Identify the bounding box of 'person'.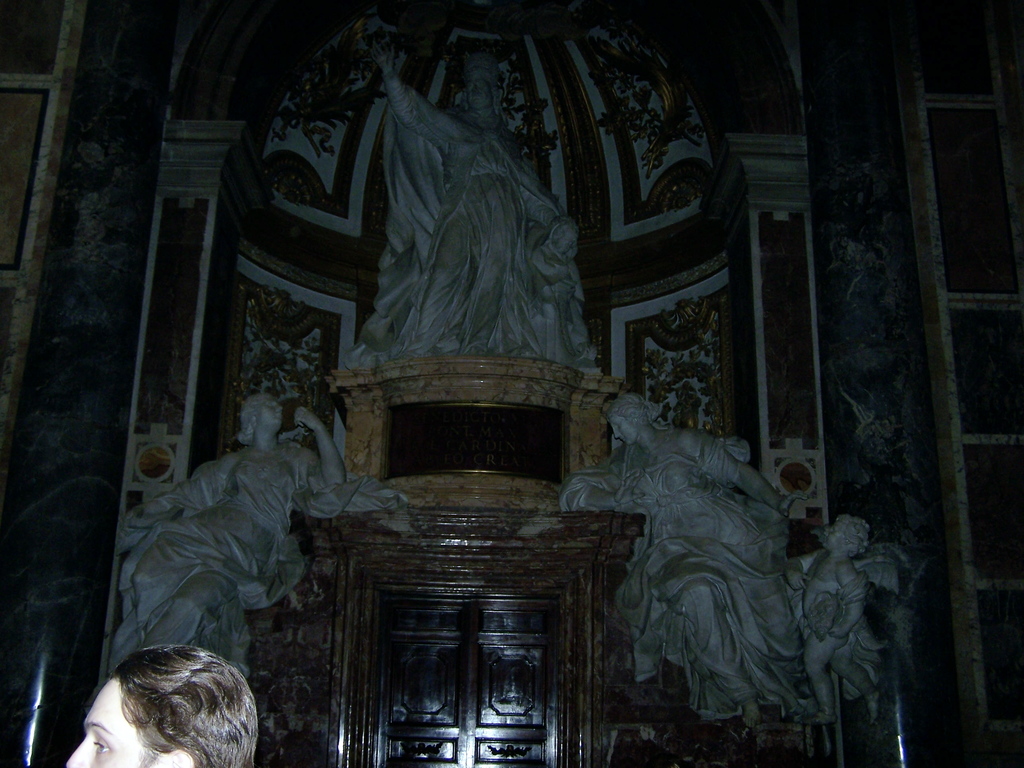
[left=557, top=356, right=813, bottom=750].
